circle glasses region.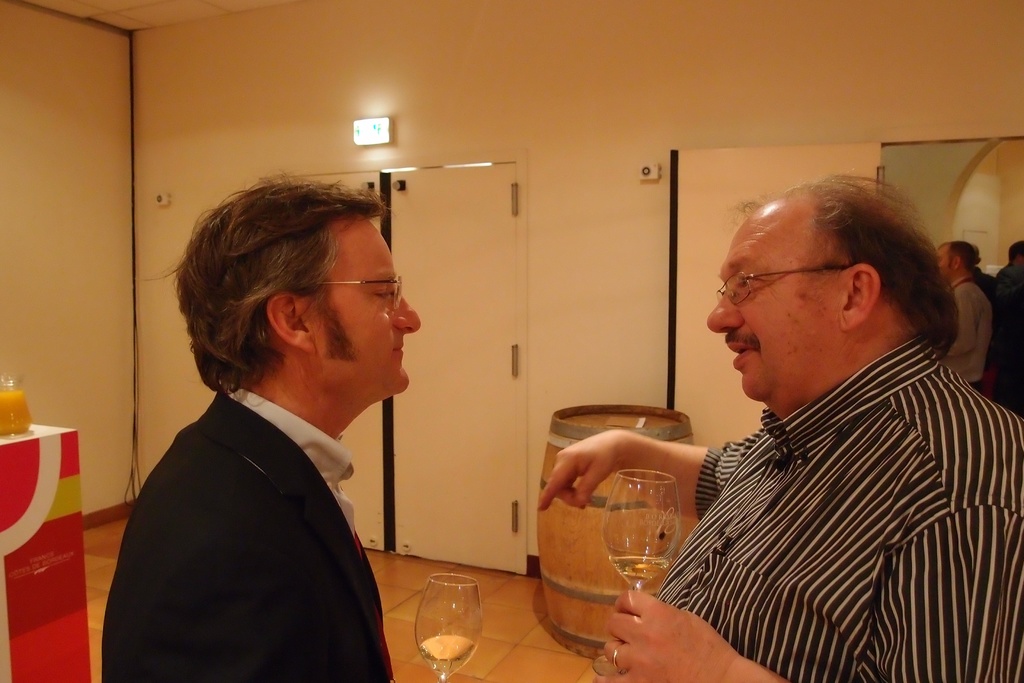
Region: 719, 266, 834, 319.
